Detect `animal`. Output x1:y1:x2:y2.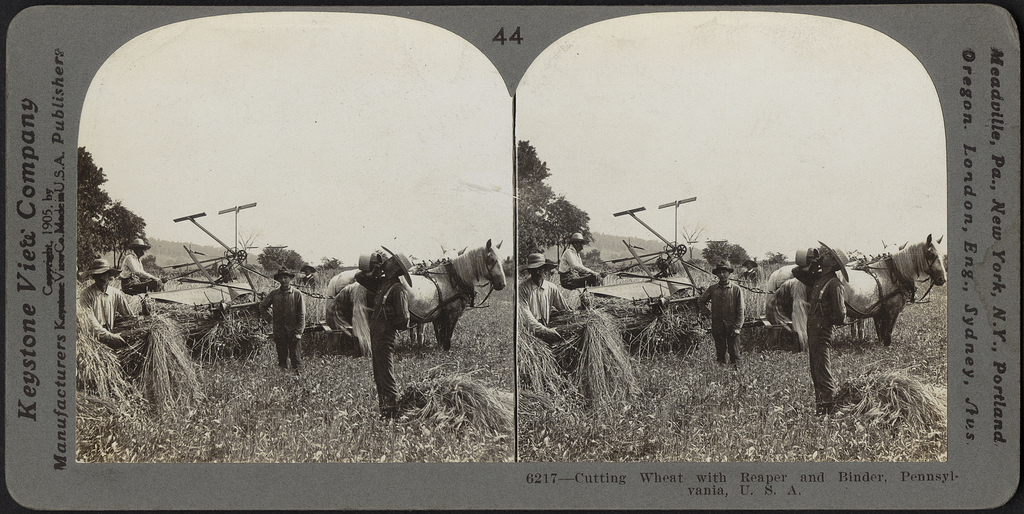
328:246:465:300.
